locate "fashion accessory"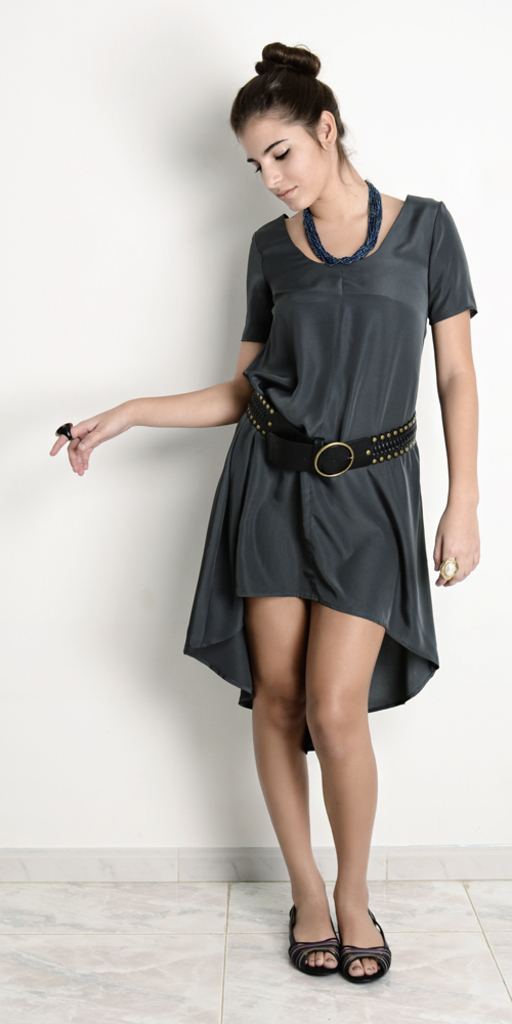
<bbox>55, 419, 77, 444</bbox>
